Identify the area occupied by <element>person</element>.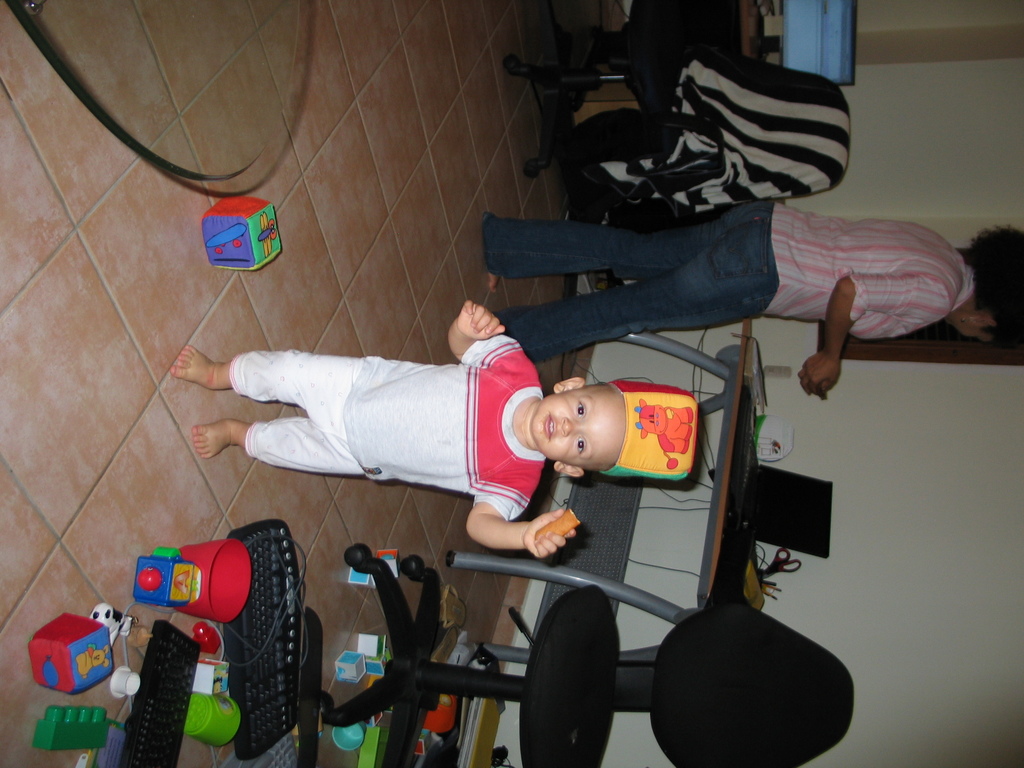
Area: locate(481, 227, 1023, 405).
